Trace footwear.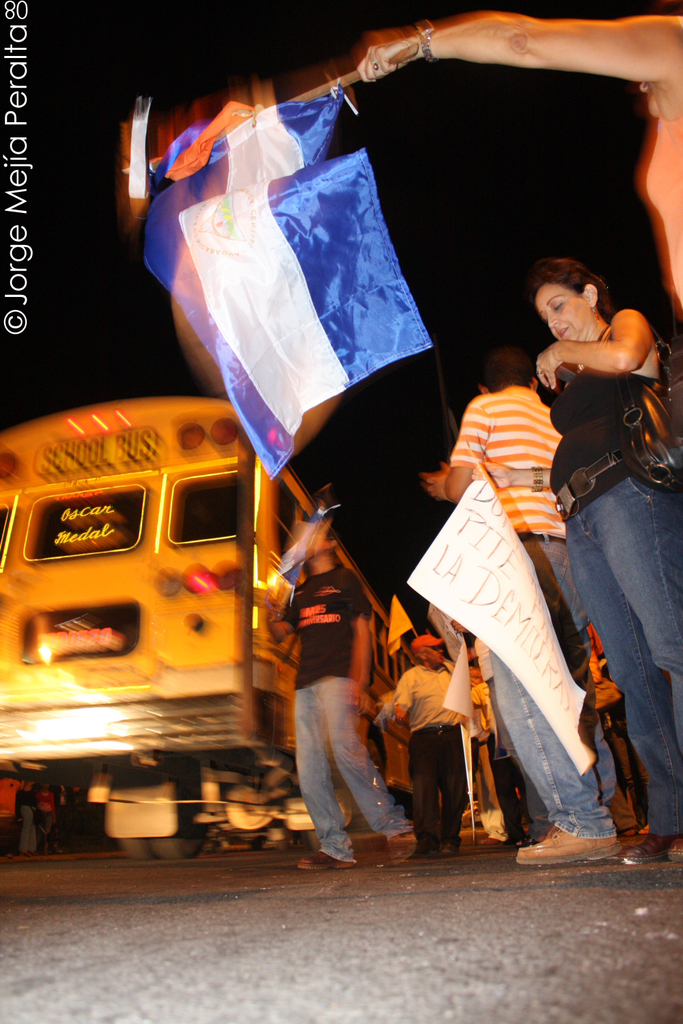
Traced to BBox(291, 844, 363, 874).
